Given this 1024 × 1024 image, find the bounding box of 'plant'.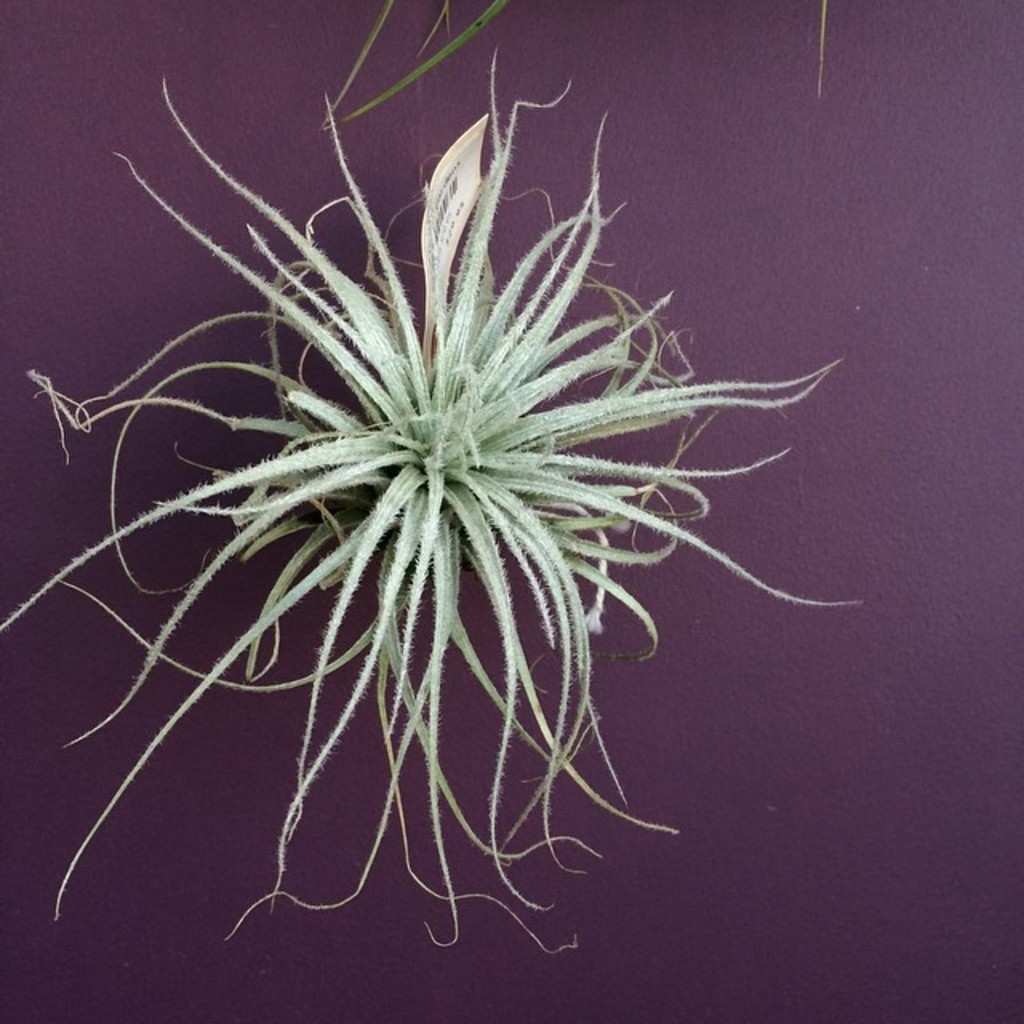
x1=0 y1=6 x2=901 y2=965.
